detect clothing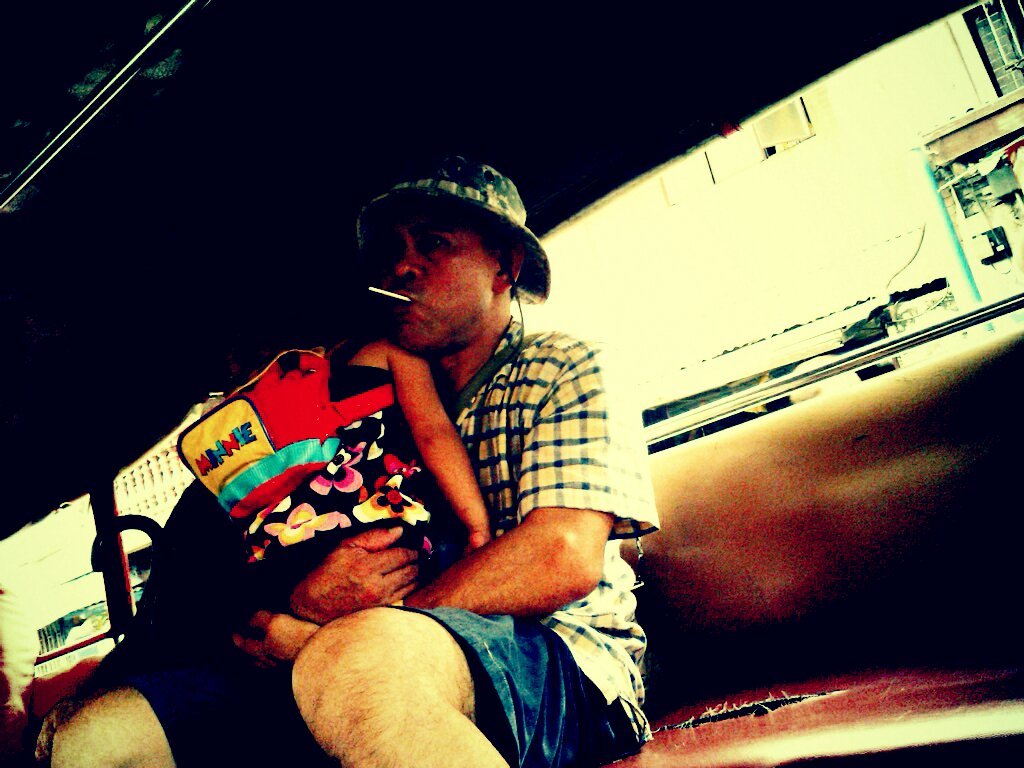
BBox(239, 361, 459, 584)
